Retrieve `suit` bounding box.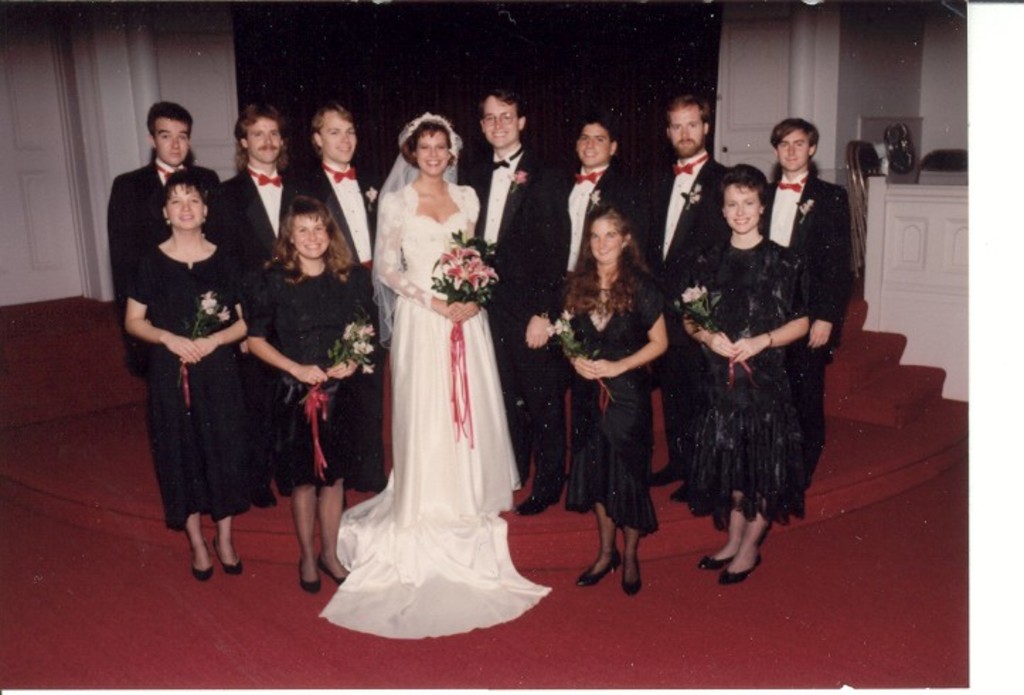
Bounding box: crop(103, 160, 217, 375).
